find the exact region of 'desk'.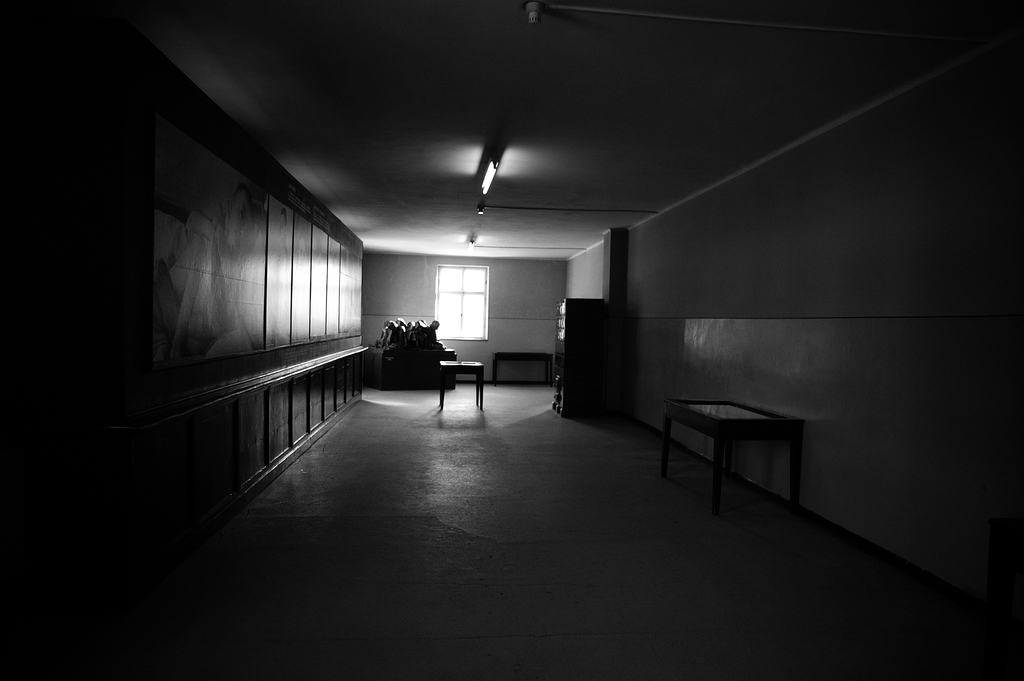
Exact region: x1=650 y1=390 x2=824 y2=516.
